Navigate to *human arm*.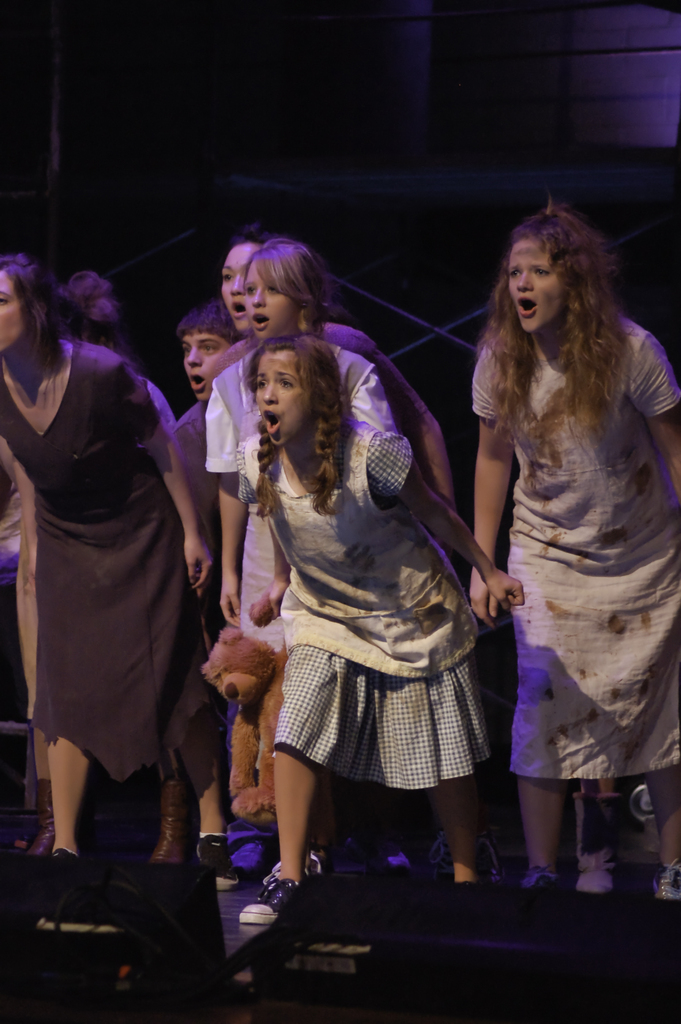
Navigation target: [370, 430, 529, 617].
